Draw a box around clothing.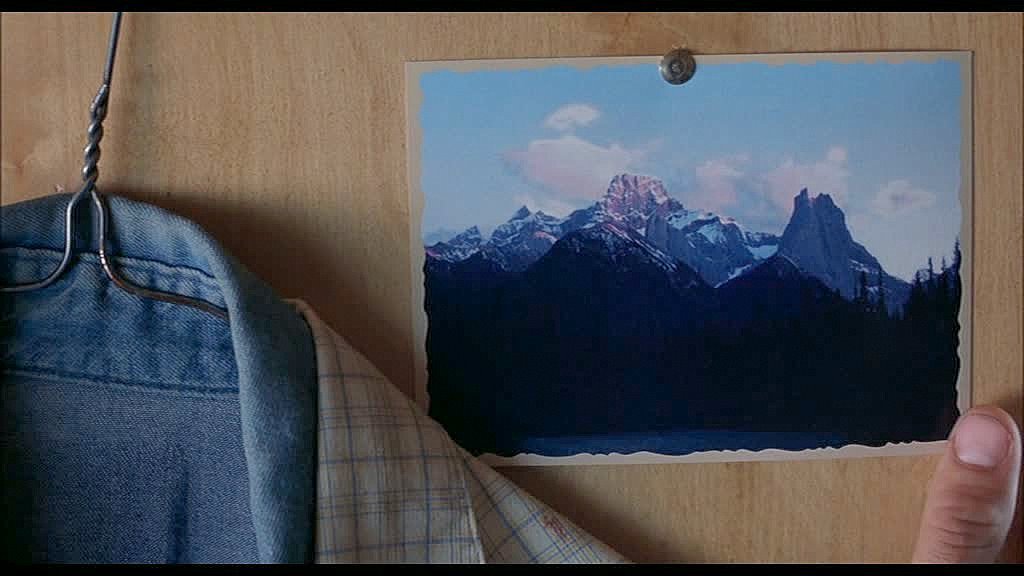
bbox(0, 181, 631, 567).
